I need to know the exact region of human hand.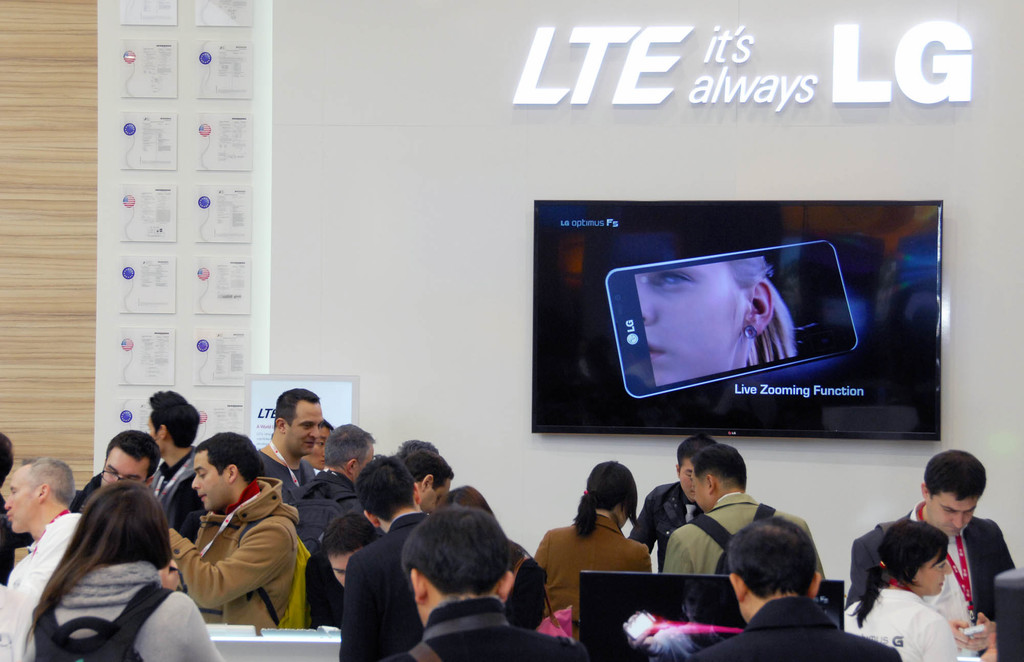
Region: crop(947, 621, 972, 650).
